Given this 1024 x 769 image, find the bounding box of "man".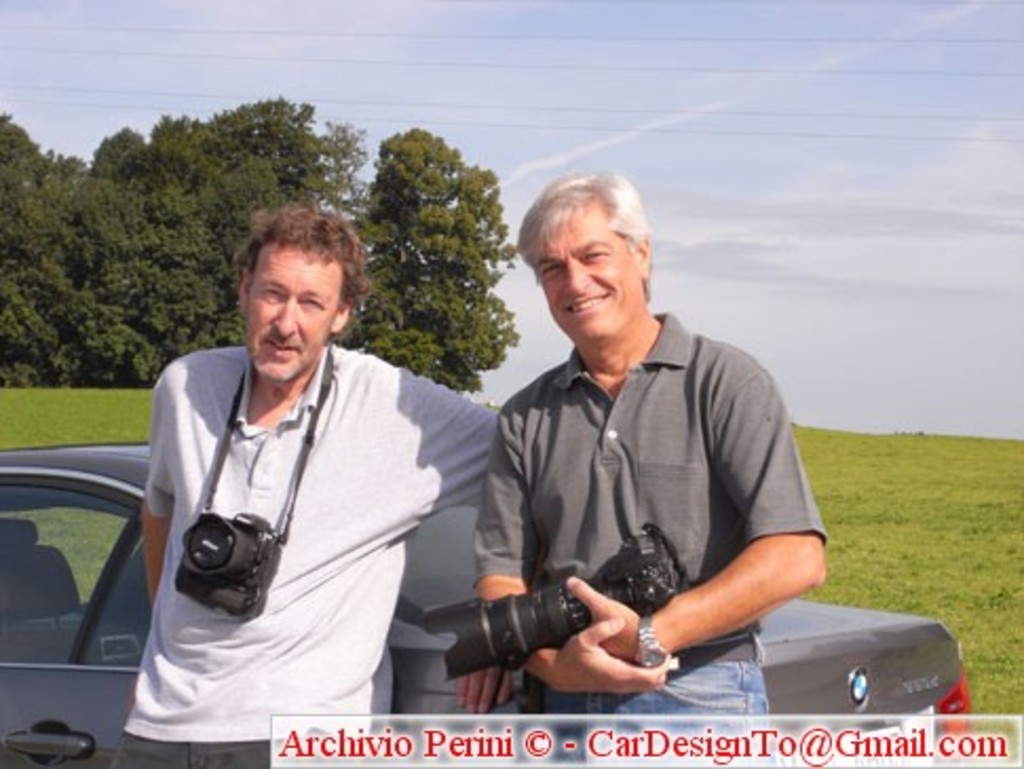
box=[108, 199, 507, 767].
